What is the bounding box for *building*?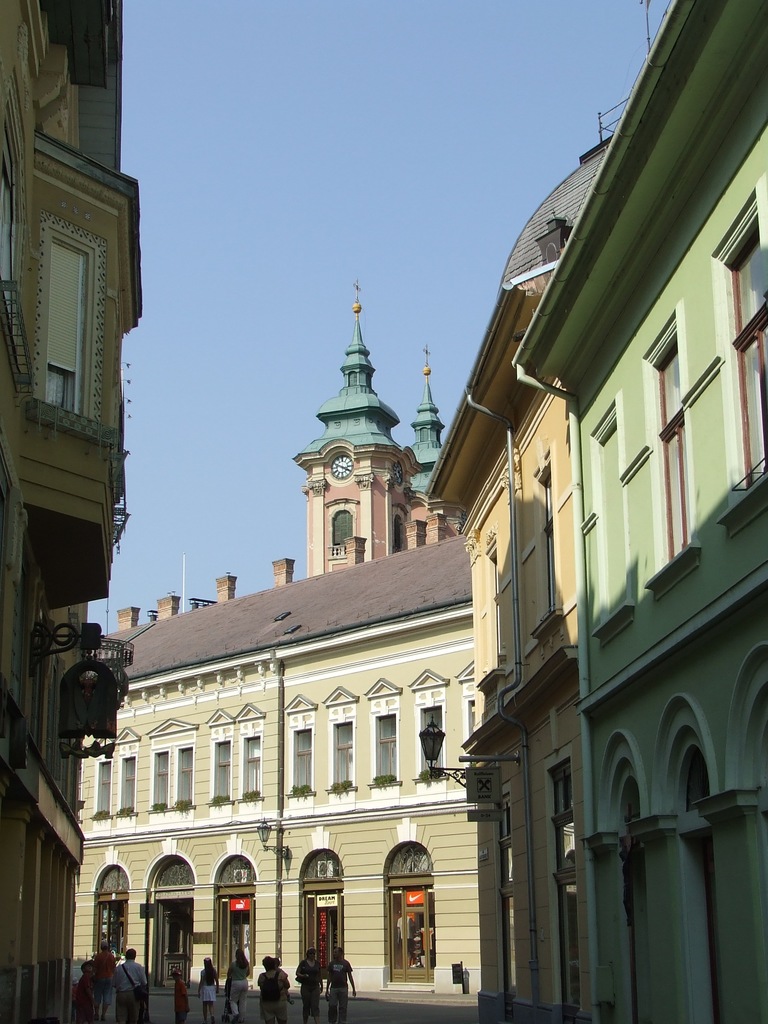
[left=431, top=137, right=618, bottom=1015].
